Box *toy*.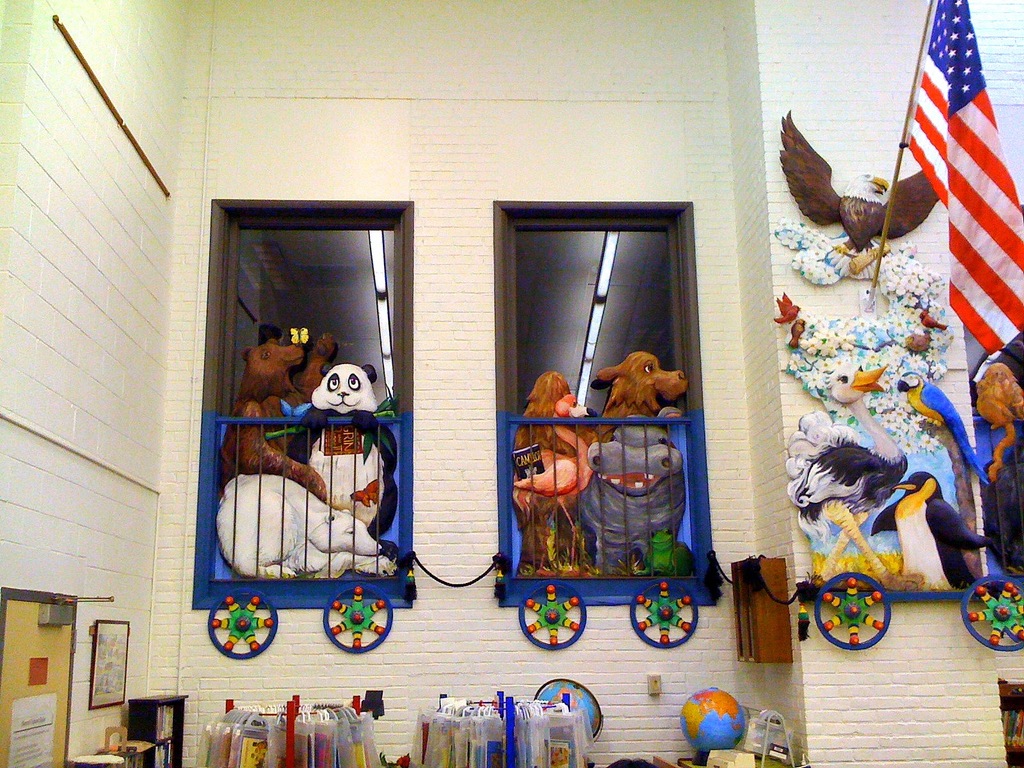
locate(769, 109, 952, 284).
